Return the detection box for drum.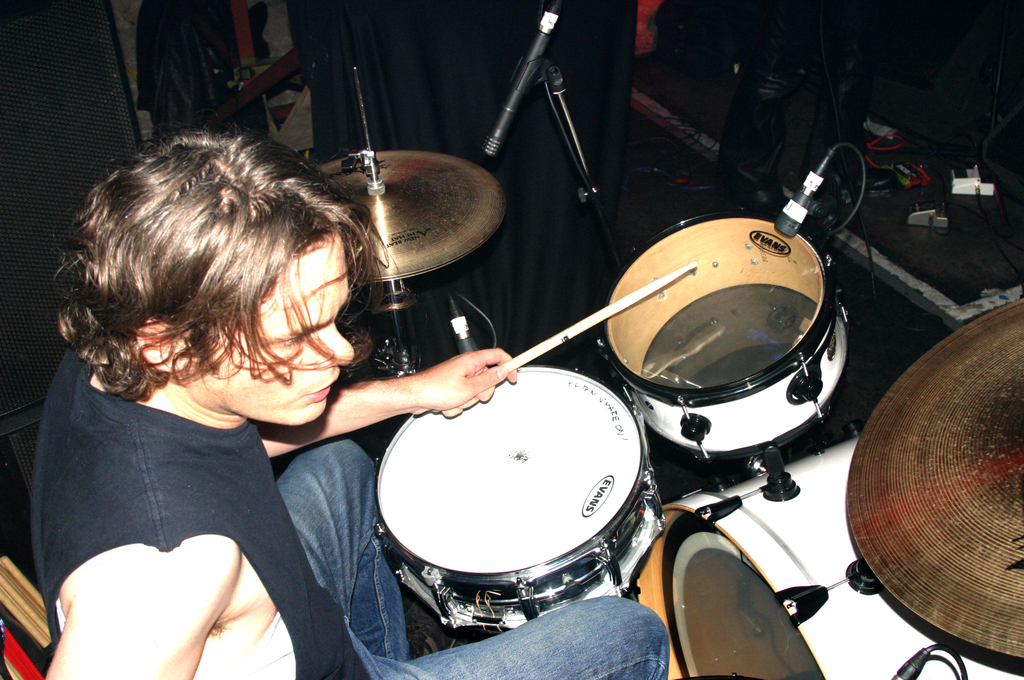
Rect(596, 213, 849, 462).
